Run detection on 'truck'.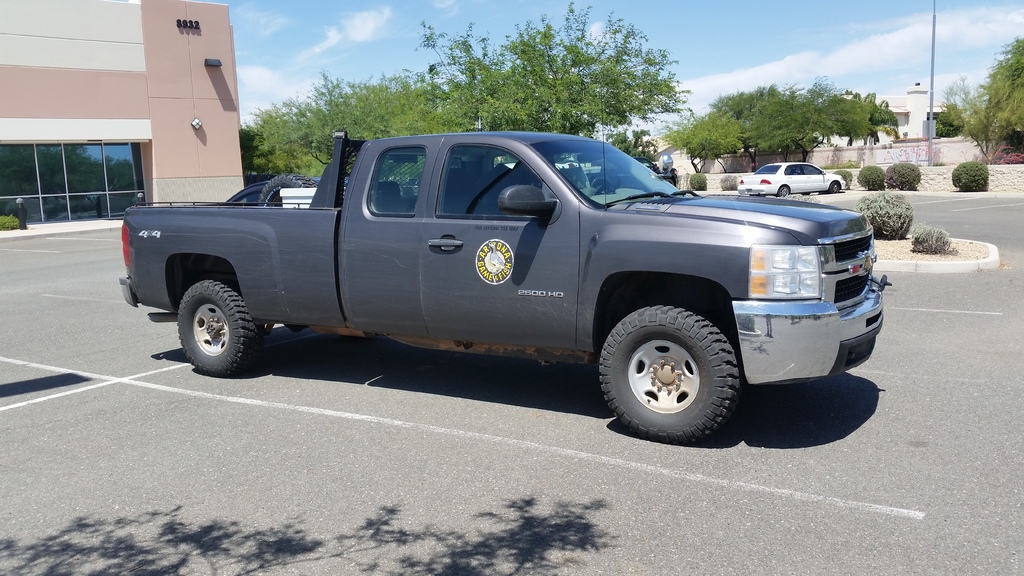
Result: <region>117, 134, 899, 433</region>.
